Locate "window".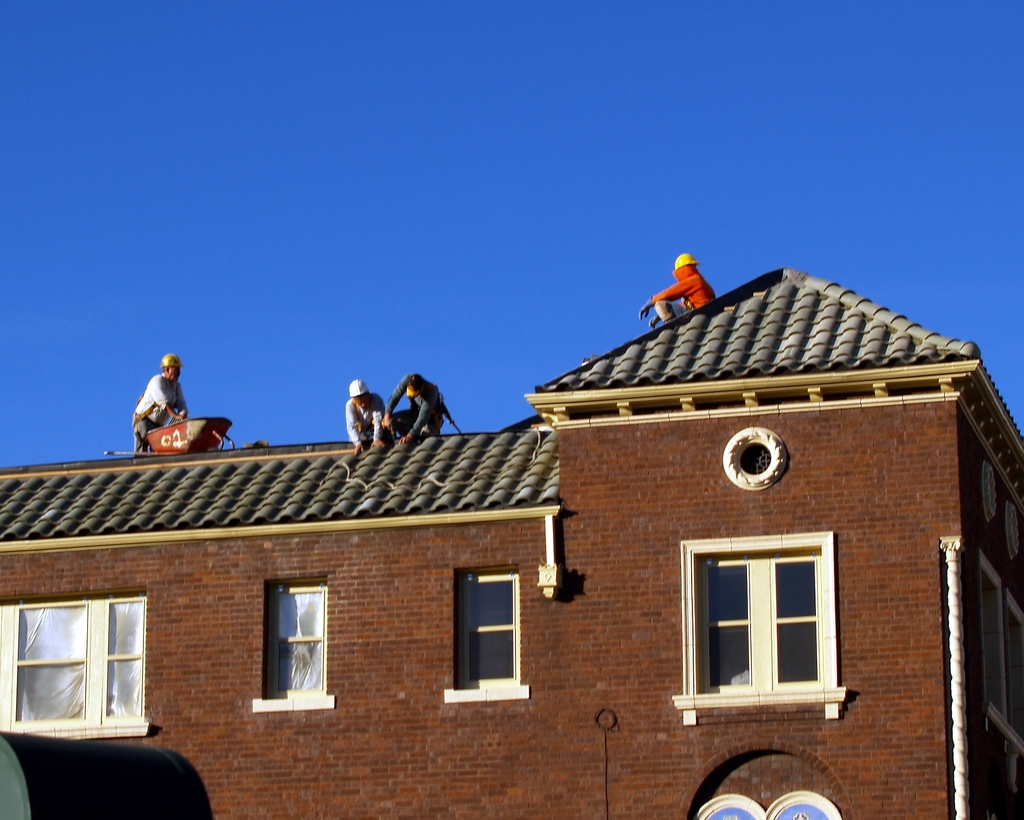
Bounding box: crop(0, 586, 149, 743).
